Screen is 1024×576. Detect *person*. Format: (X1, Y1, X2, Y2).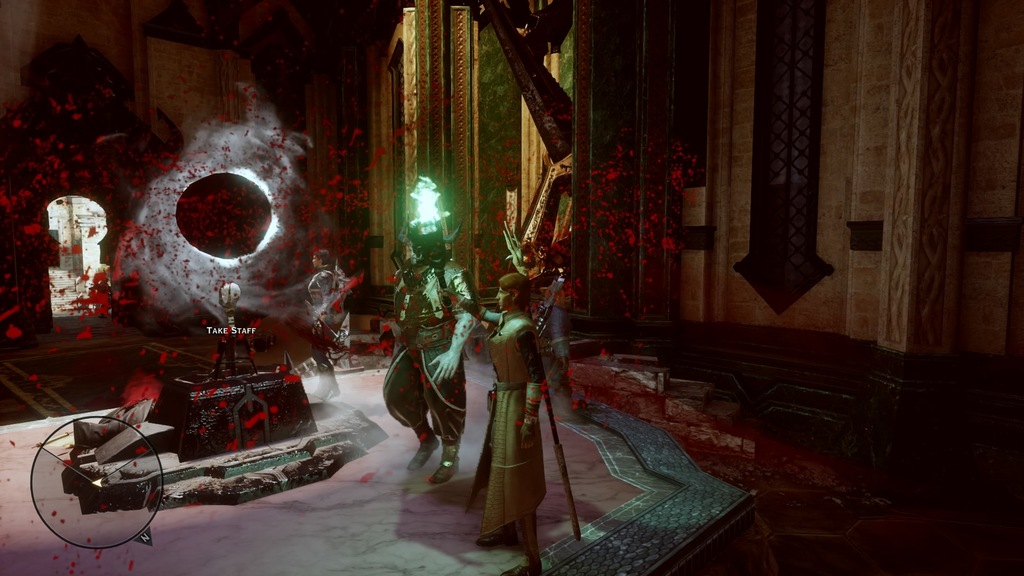
(468, 261, 542, 548).
